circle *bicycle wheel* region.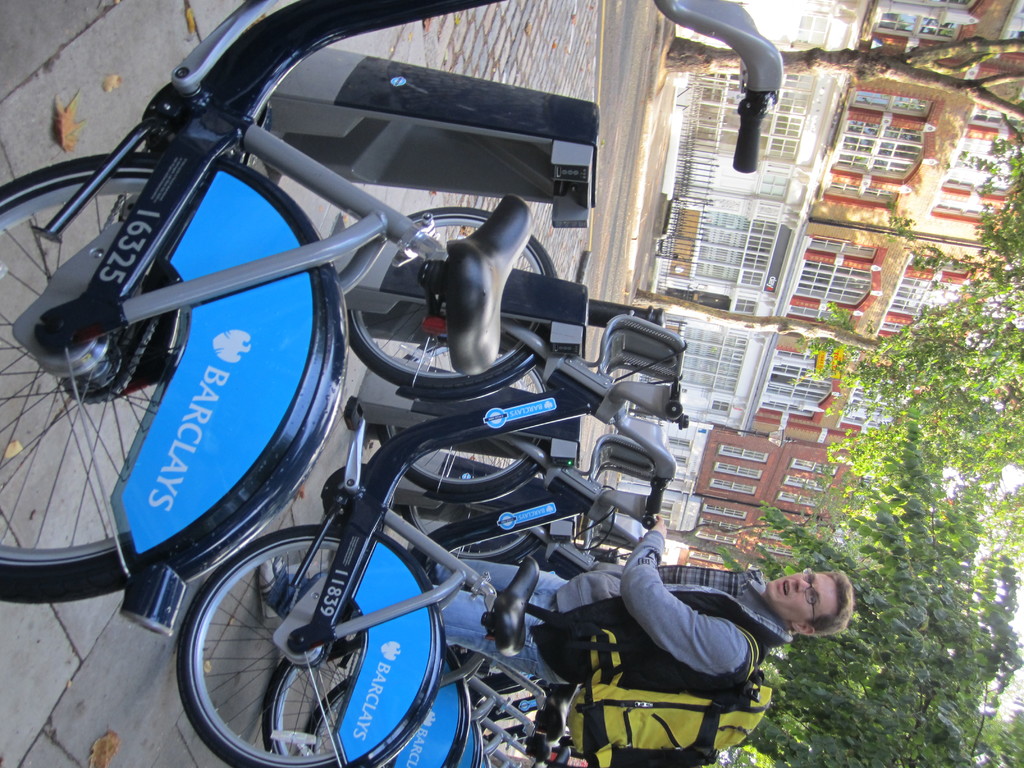
Region: [x1=512, y1=696, x2=523, y2=730].
